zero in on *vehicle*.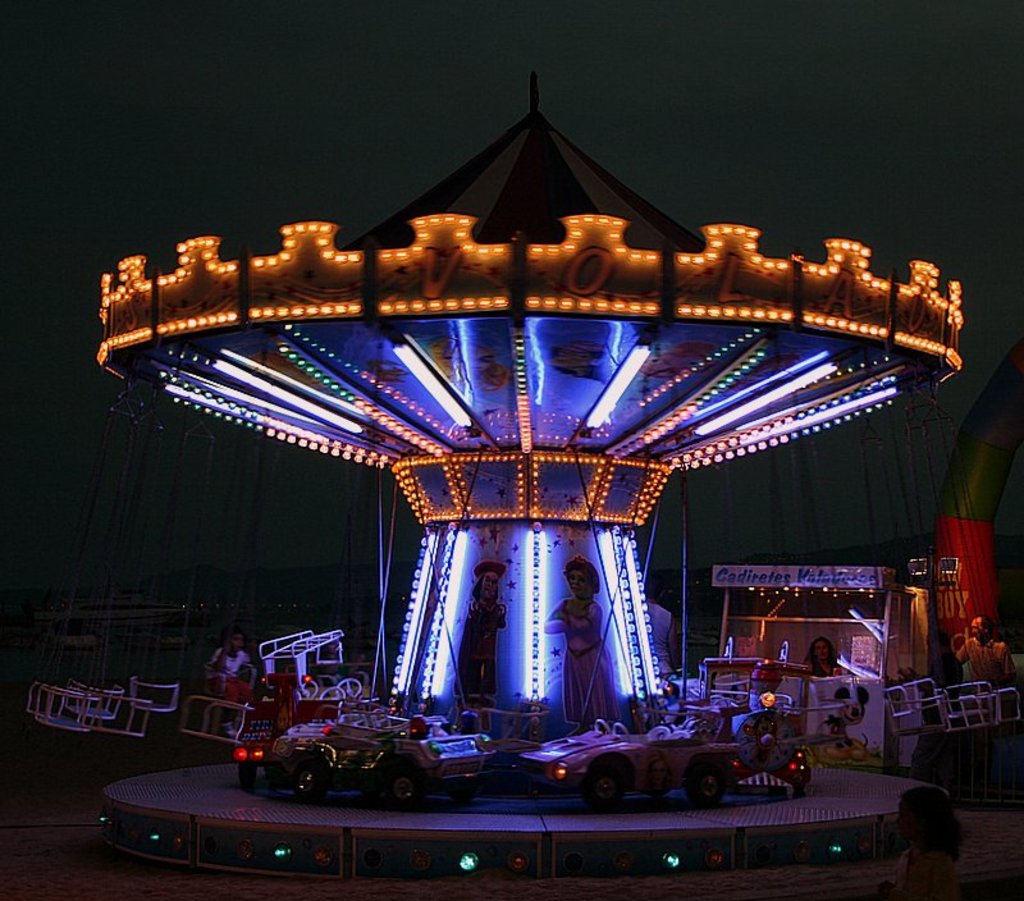
Zeroed in: detection(695, 691, 817, 796).
